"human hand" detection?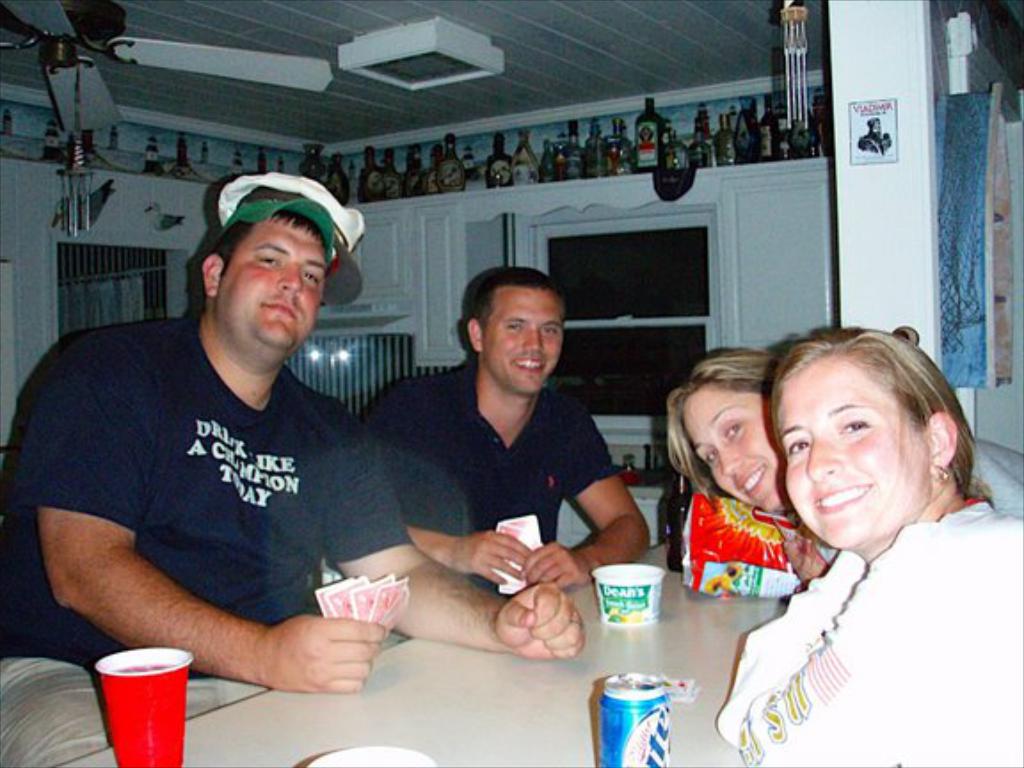
494:583:585:661
